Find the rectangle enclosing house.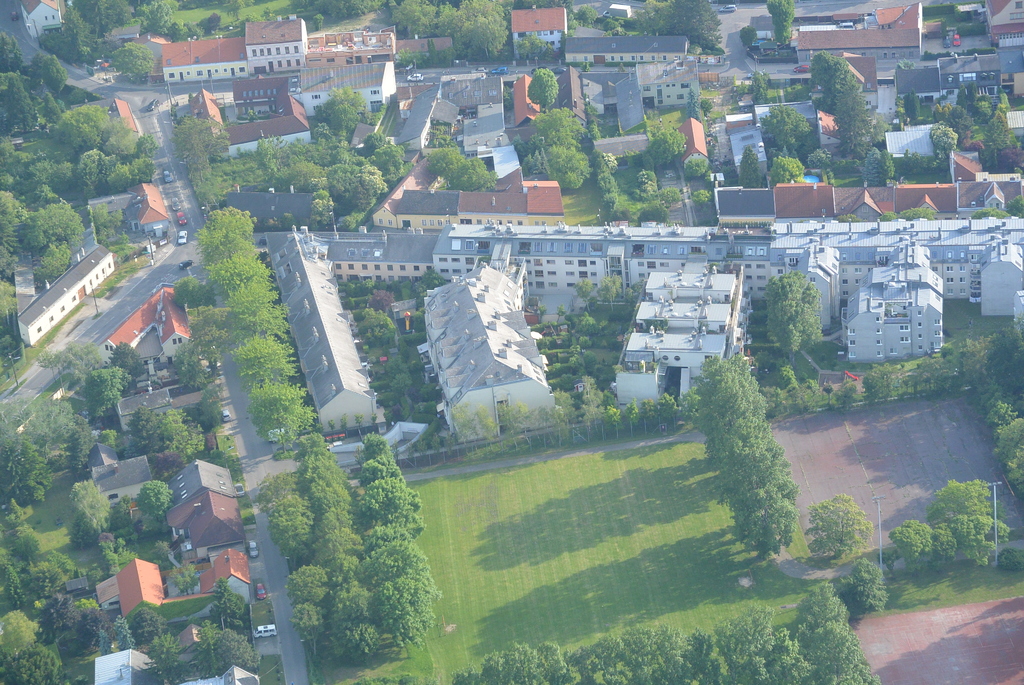
<bbox>18, 239, 110, 354</bbox>.
